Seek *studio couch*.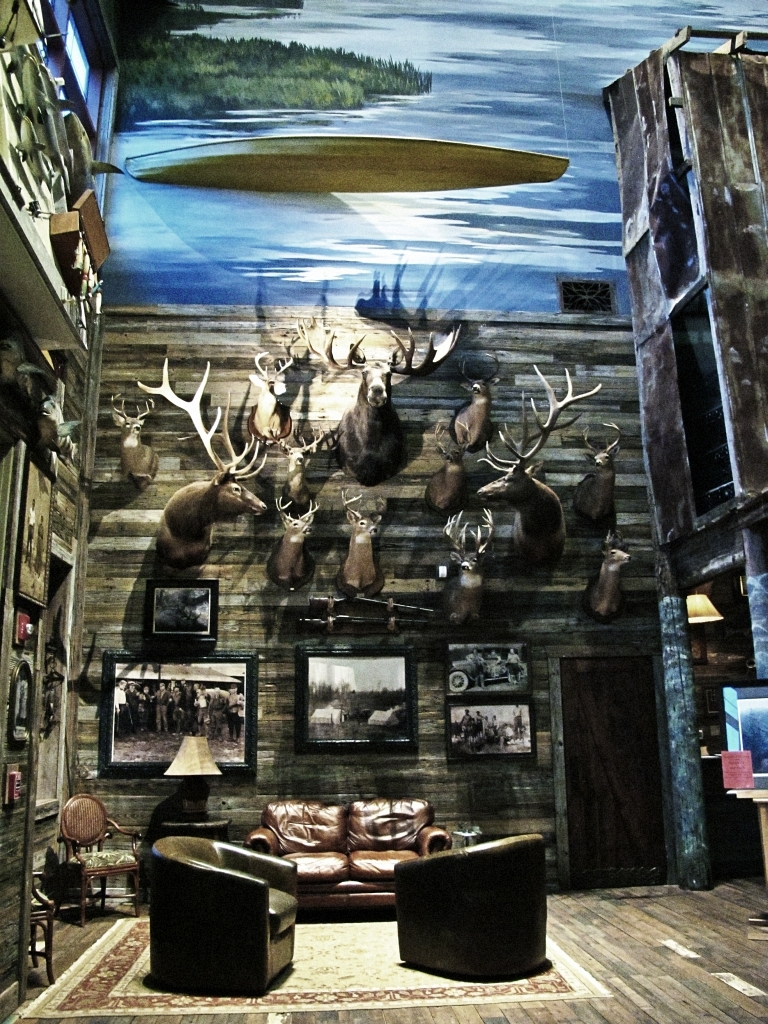
(left=243, top=797, right=459, bottom=912).
